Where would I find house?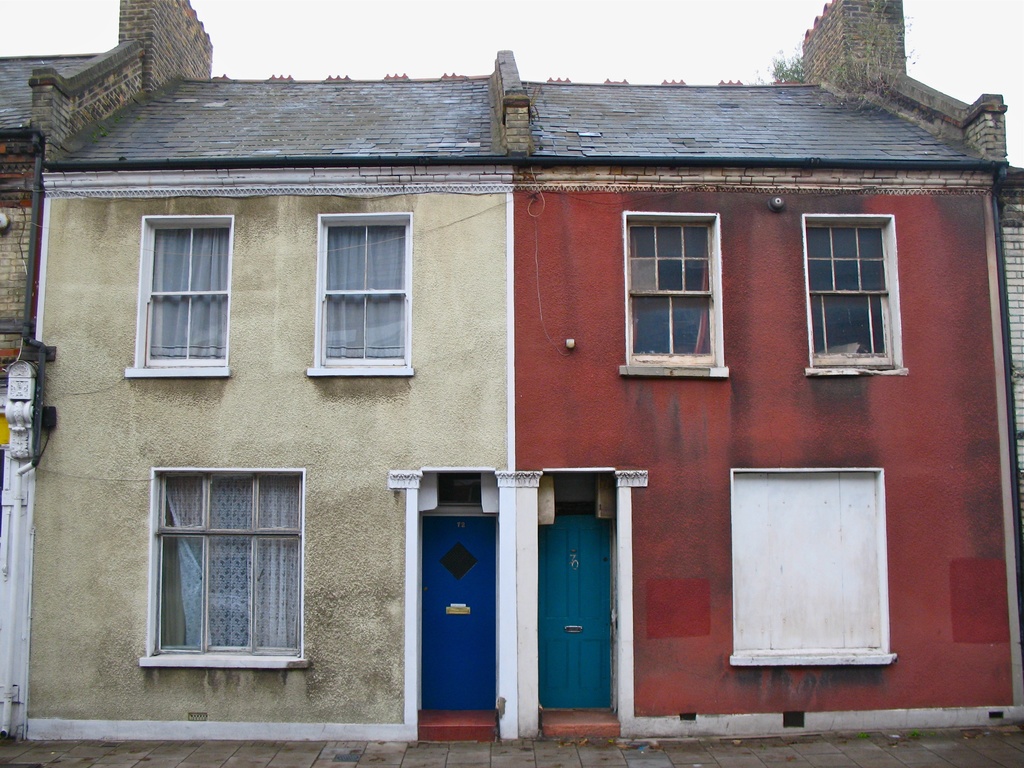
At {"left": 0, "top": 0, "right": 1023, "bottom": 751}.
